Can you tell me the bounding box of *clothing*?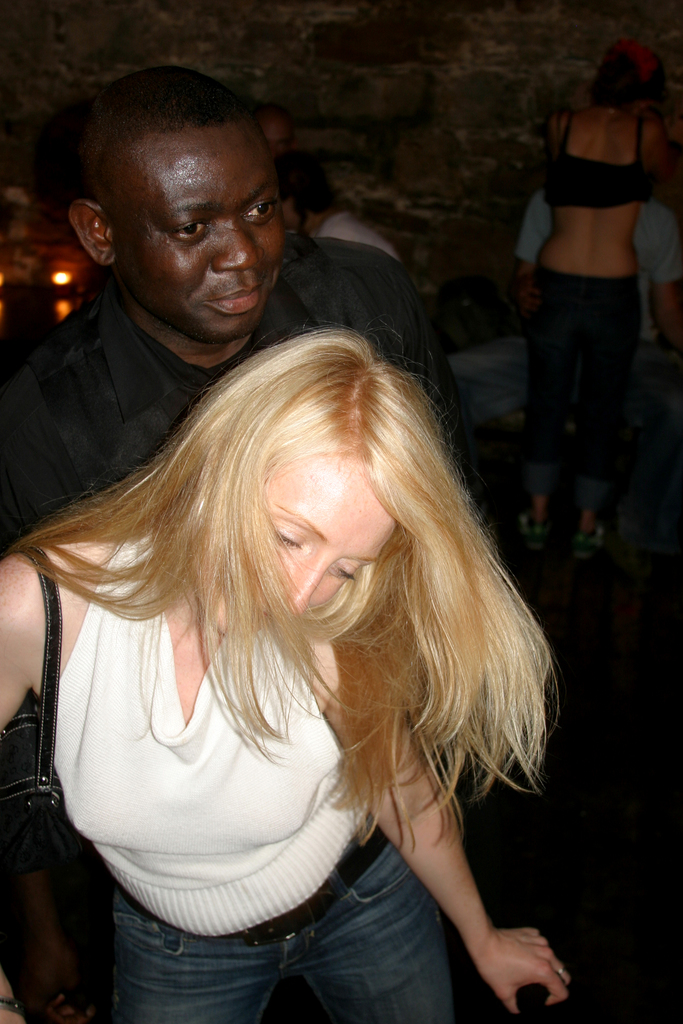
103 833 468 1023.
